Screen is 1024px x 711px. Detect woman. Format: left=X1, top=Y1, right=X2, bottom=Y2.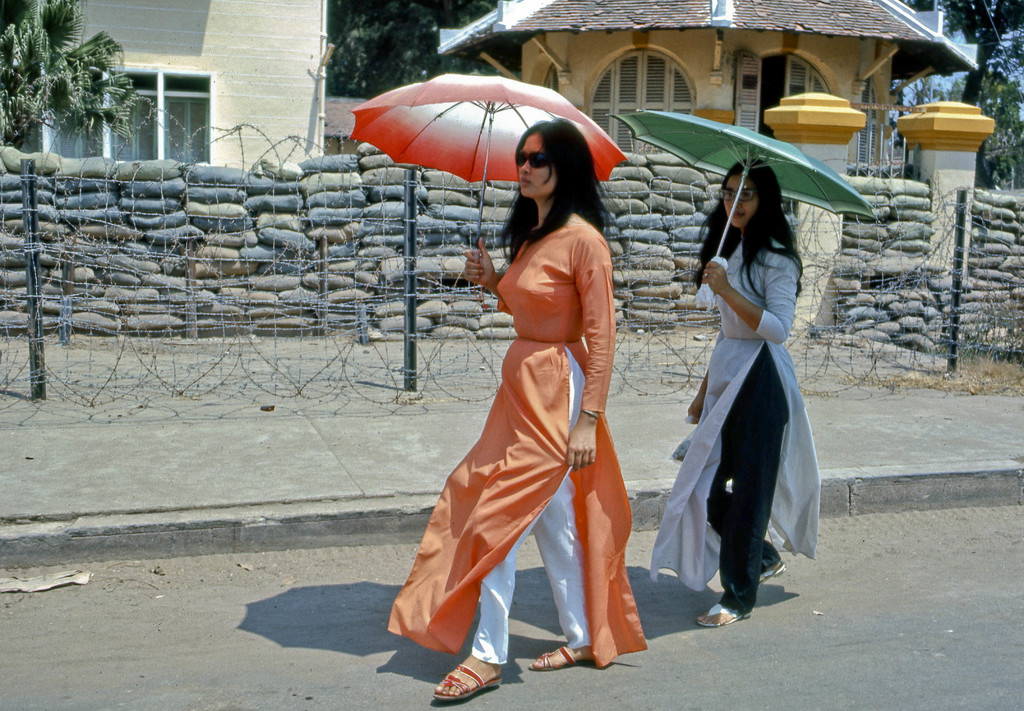
left=650, top=158, right=820, bottom=629.
